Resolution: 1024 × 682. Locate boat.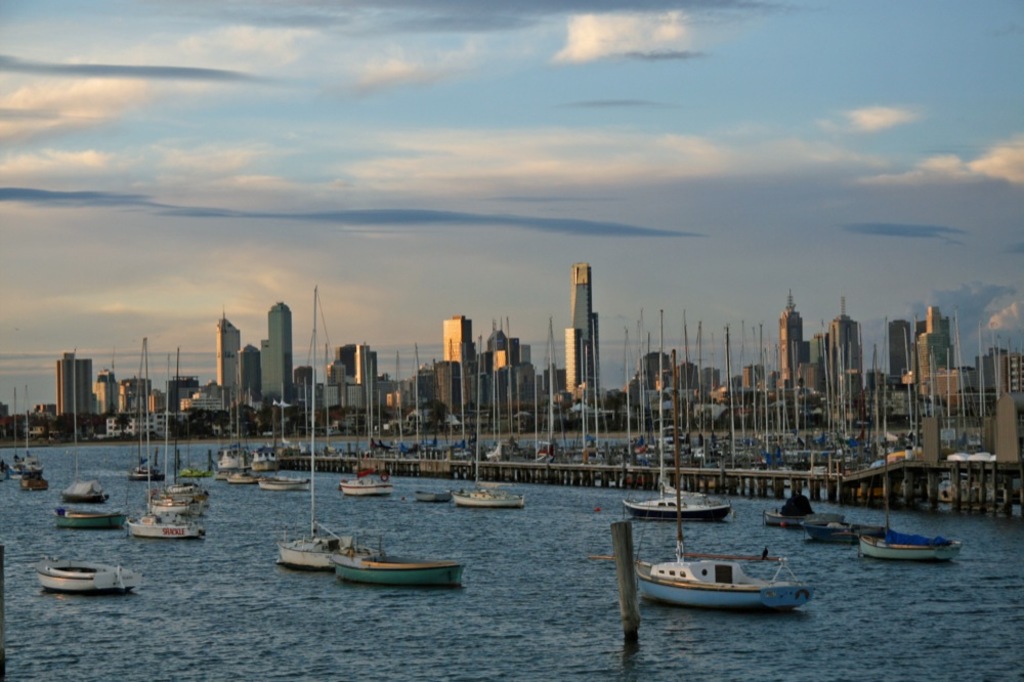
(285, 285, 354, 573).
